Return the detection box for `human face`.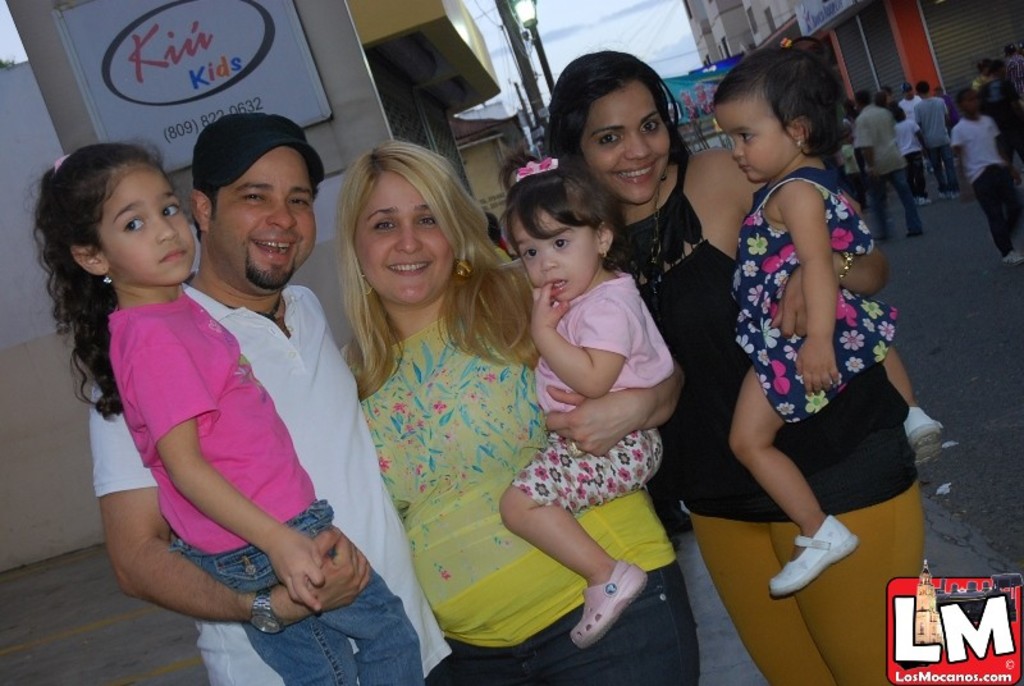
{"left": 101, "top": 161, "right": 201, "bottom": 291}.
